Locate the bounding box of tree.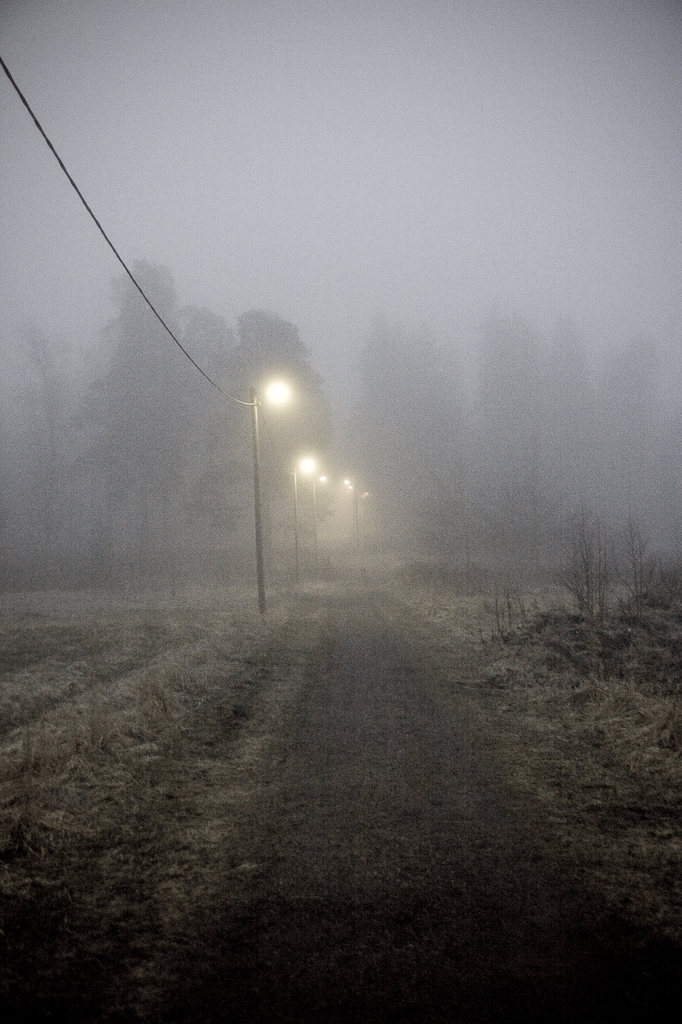
Bounding box: locate(475, 289, 517, 572).
